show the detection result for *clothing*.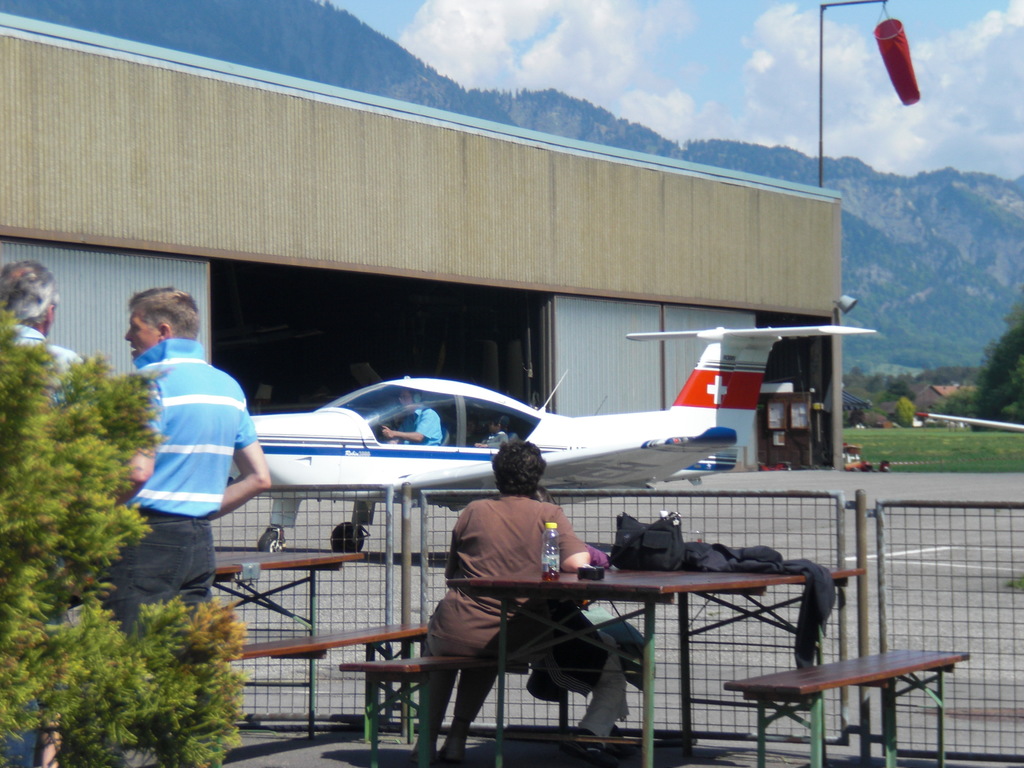
bbox=(481, 428, 510, 447).
